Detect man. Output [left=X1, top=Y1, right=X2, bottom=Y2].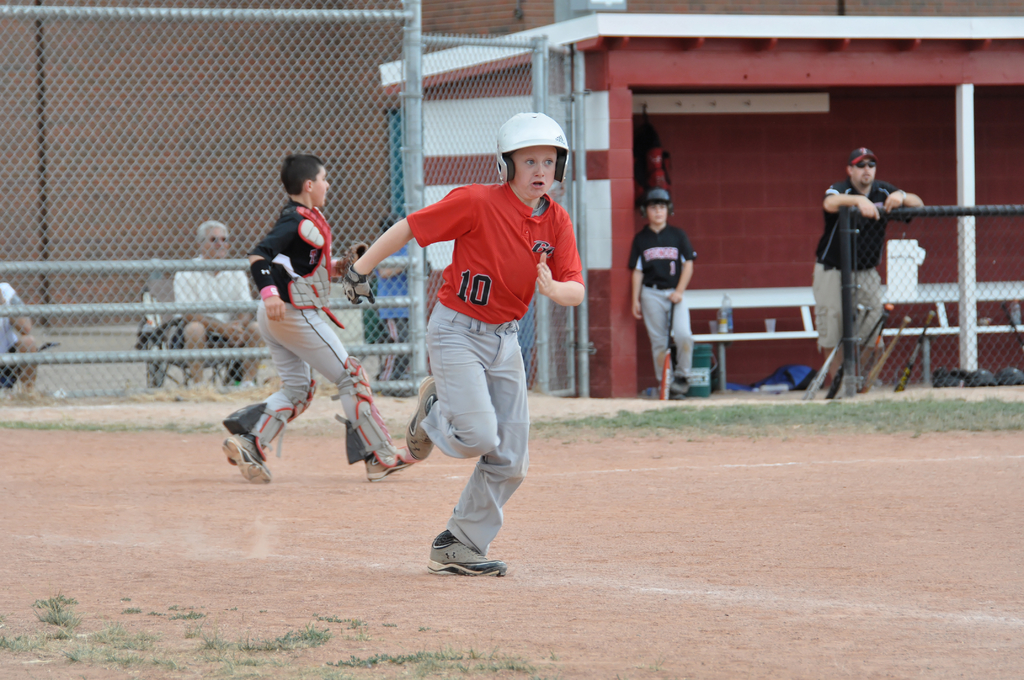
[left=819, top=147, right=924, bottom=397].
